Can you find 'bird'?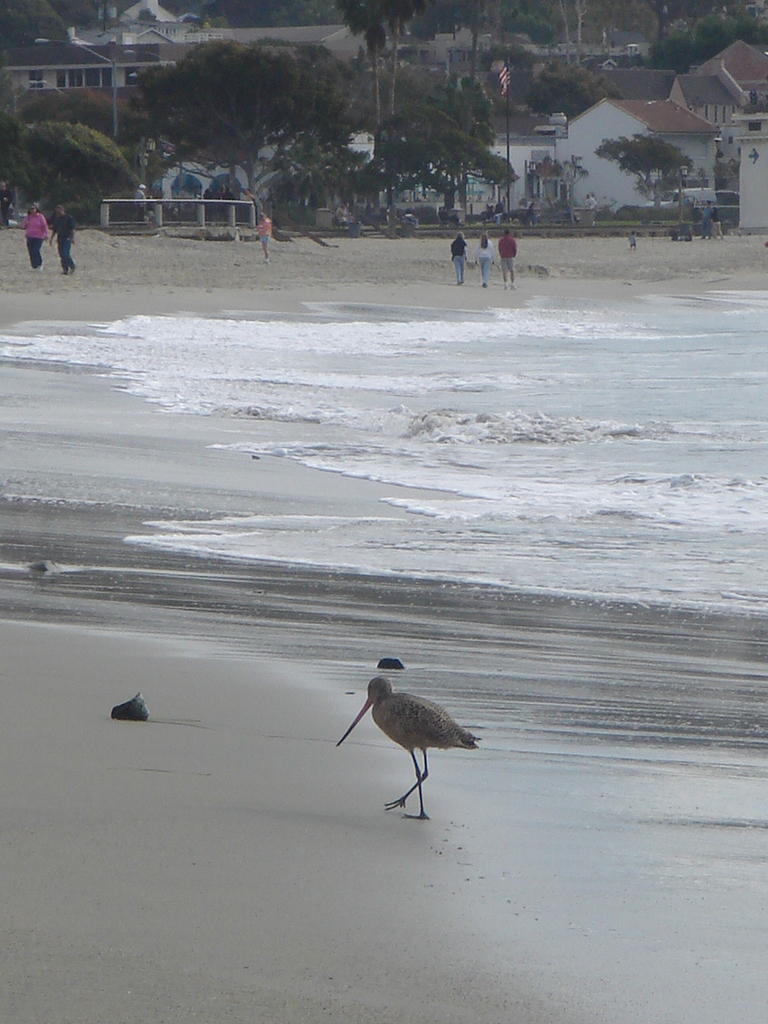
Yes, bounding box: 337 655 494 803.
